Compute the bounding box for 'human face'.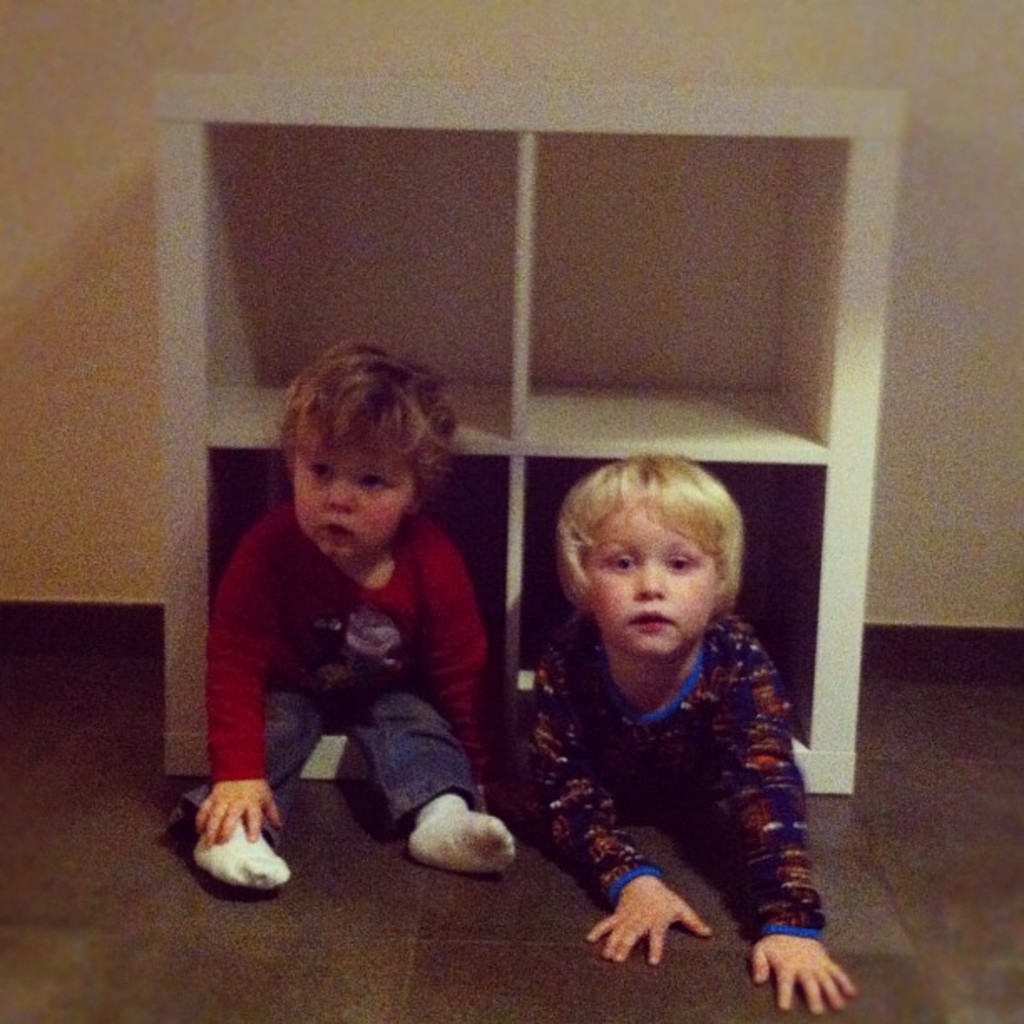
[x1=293, y1=430, x2=420, y2=562].
